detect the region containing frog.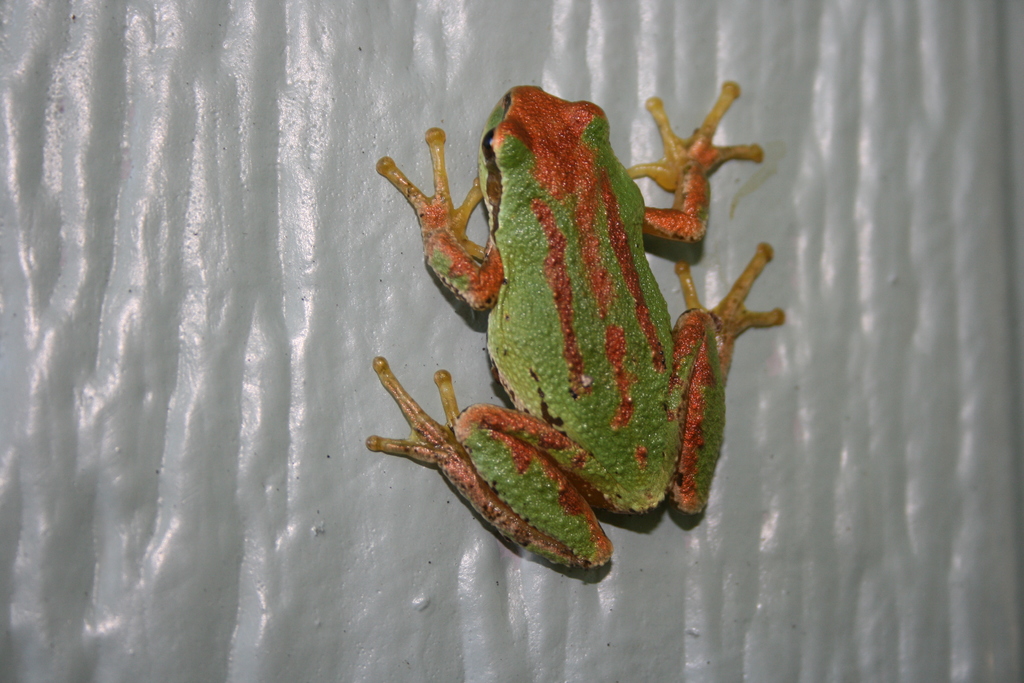
region(365, 79, 785, 574).
